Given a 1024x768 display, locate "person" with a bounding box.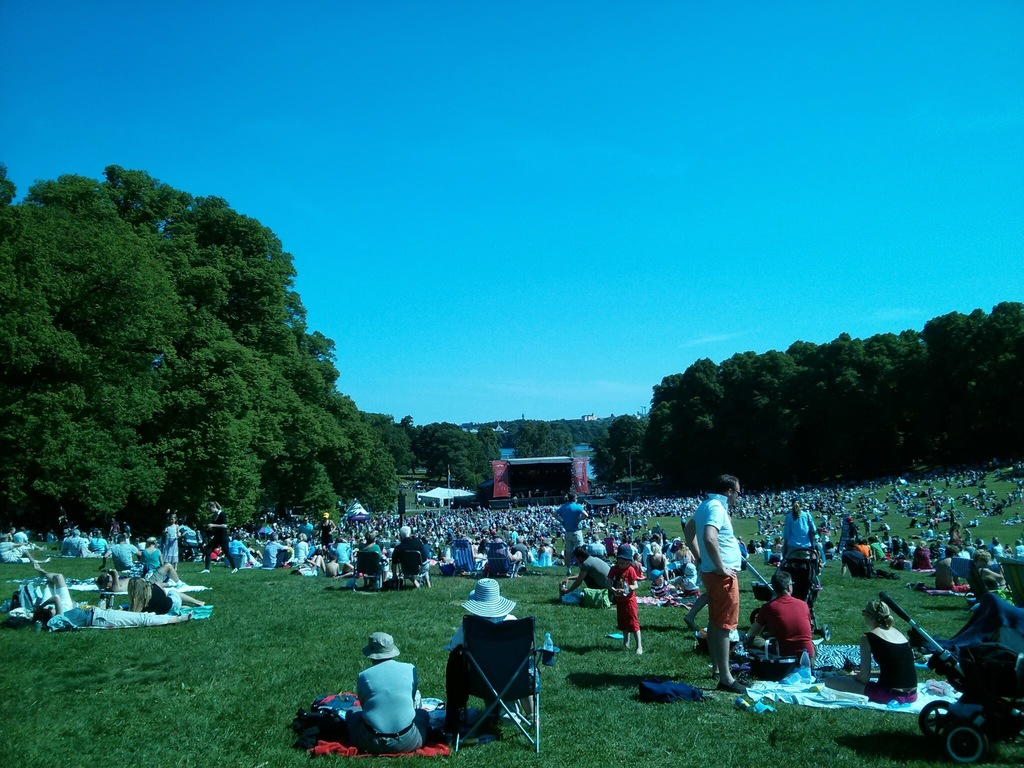
Located: [552, 494, 588, 570].
